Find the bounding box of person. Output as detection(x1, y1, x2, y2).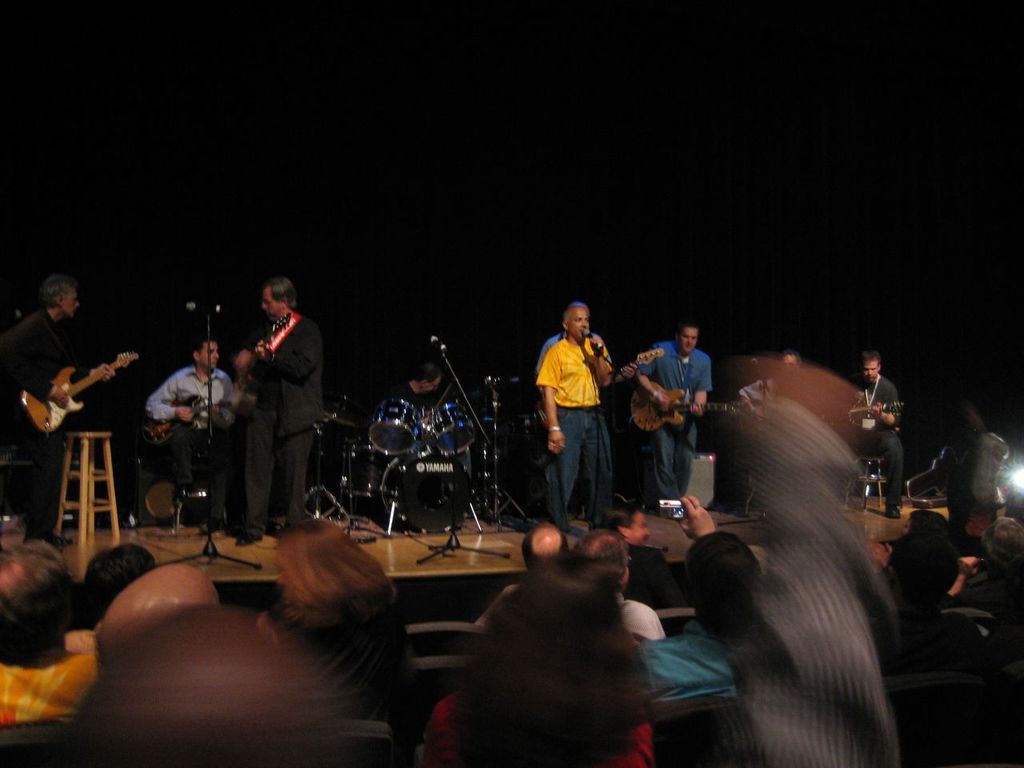
detection(238, 274, 314, 542).
